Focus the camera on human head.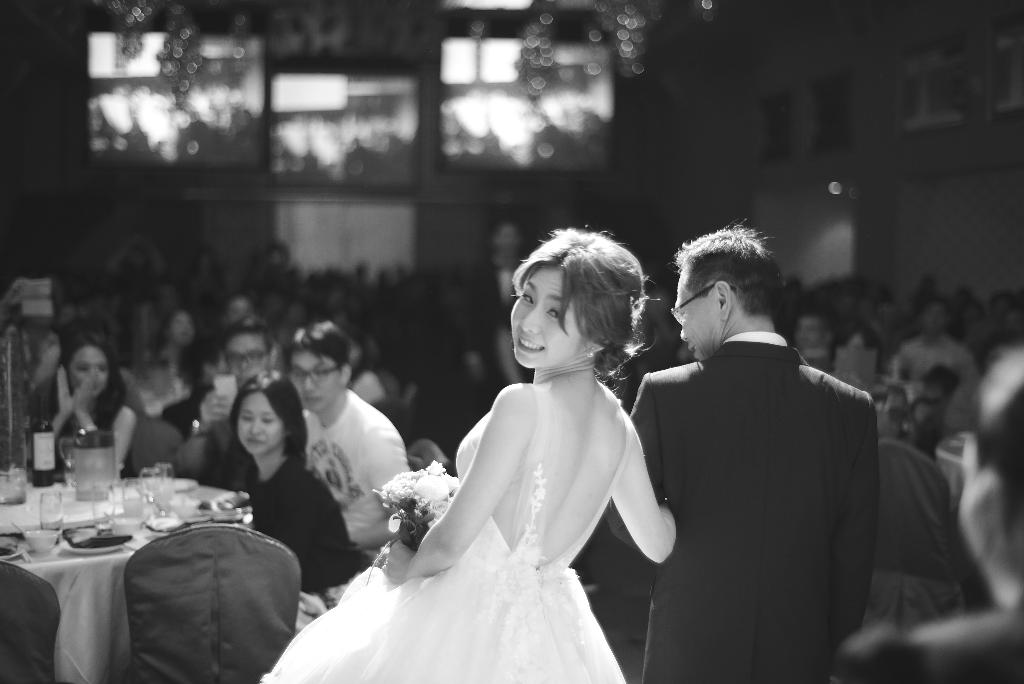
Focus region: 220 318 277 388.
